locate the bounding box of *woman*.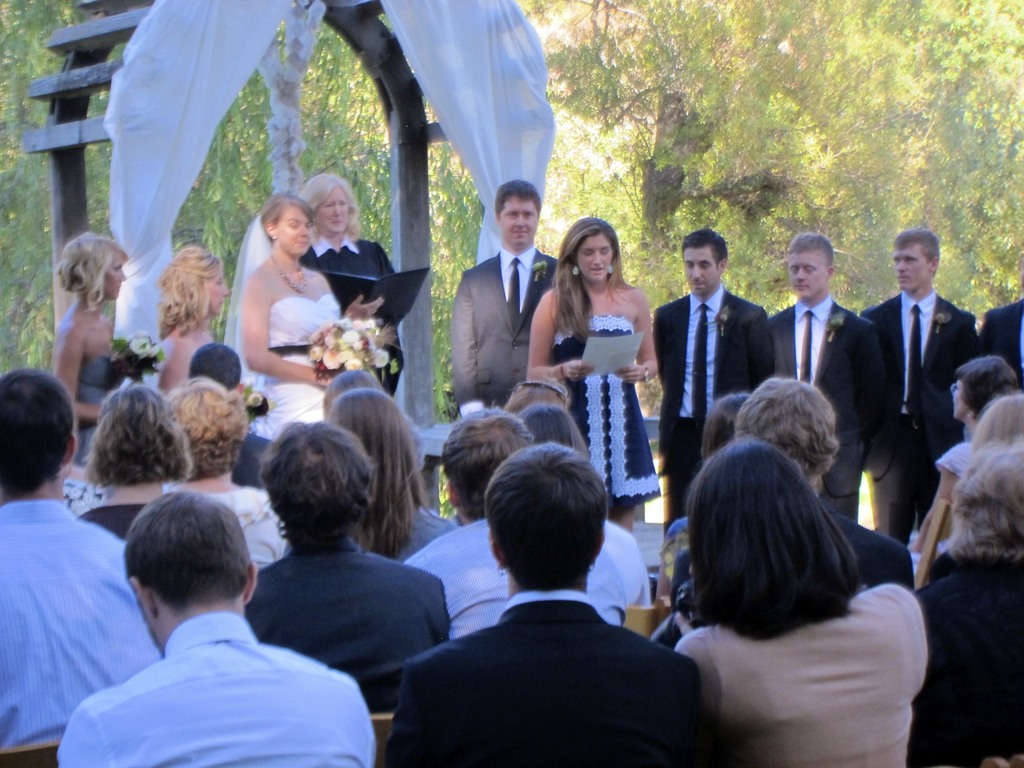
Bounding box: {"x1": 669, "y1": 440, "x2": 938, "y2": 767}.
